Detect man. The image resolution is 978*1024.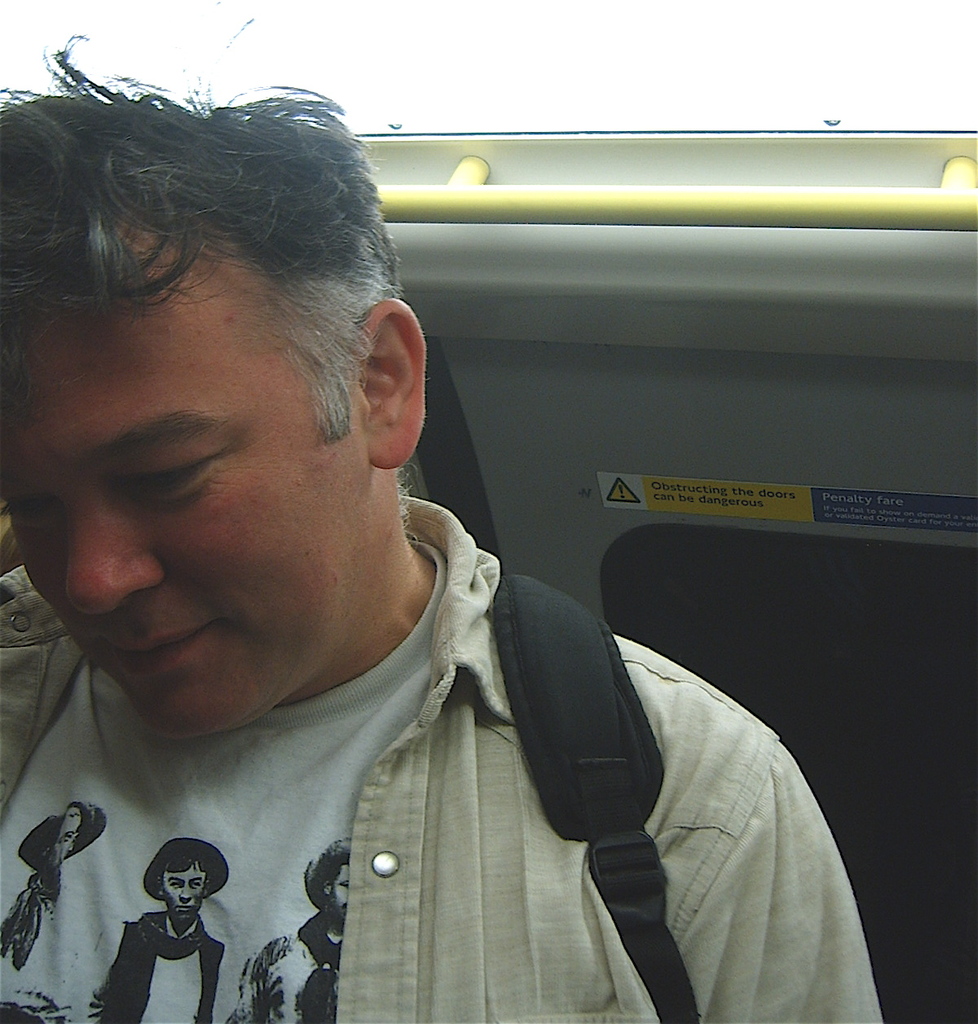
{"left": 232, "top": 844, "right": 363, "bottom": 1023}.
